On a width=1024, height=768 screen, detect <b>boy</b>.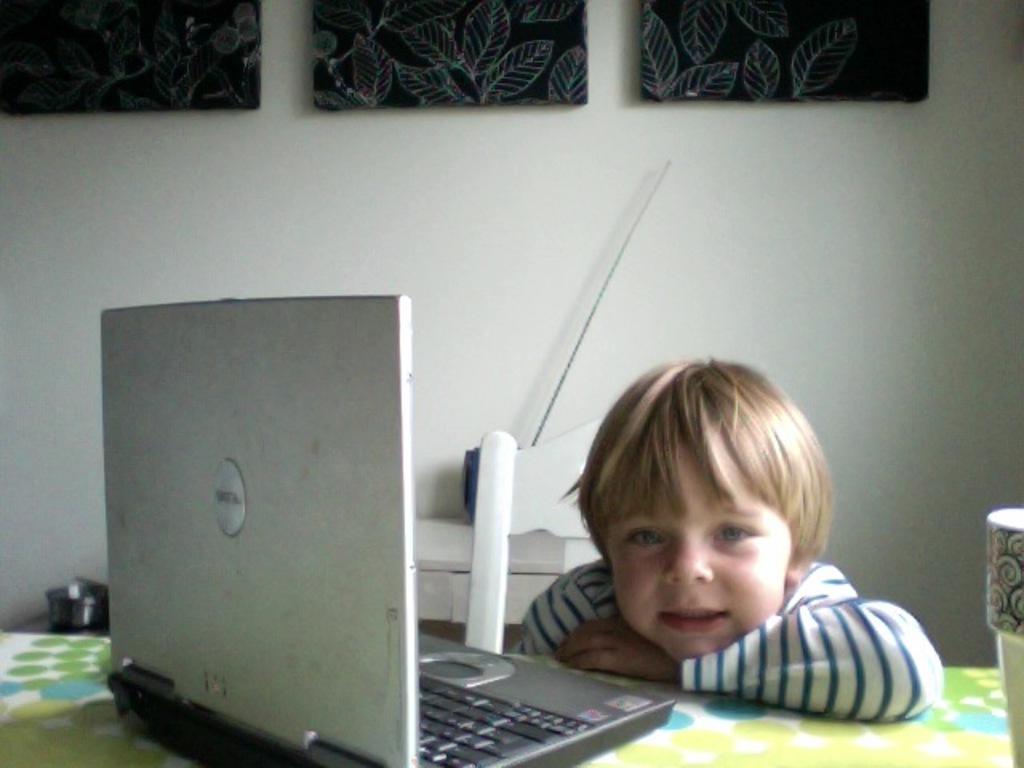
rect(509, 352, 947, 707).
